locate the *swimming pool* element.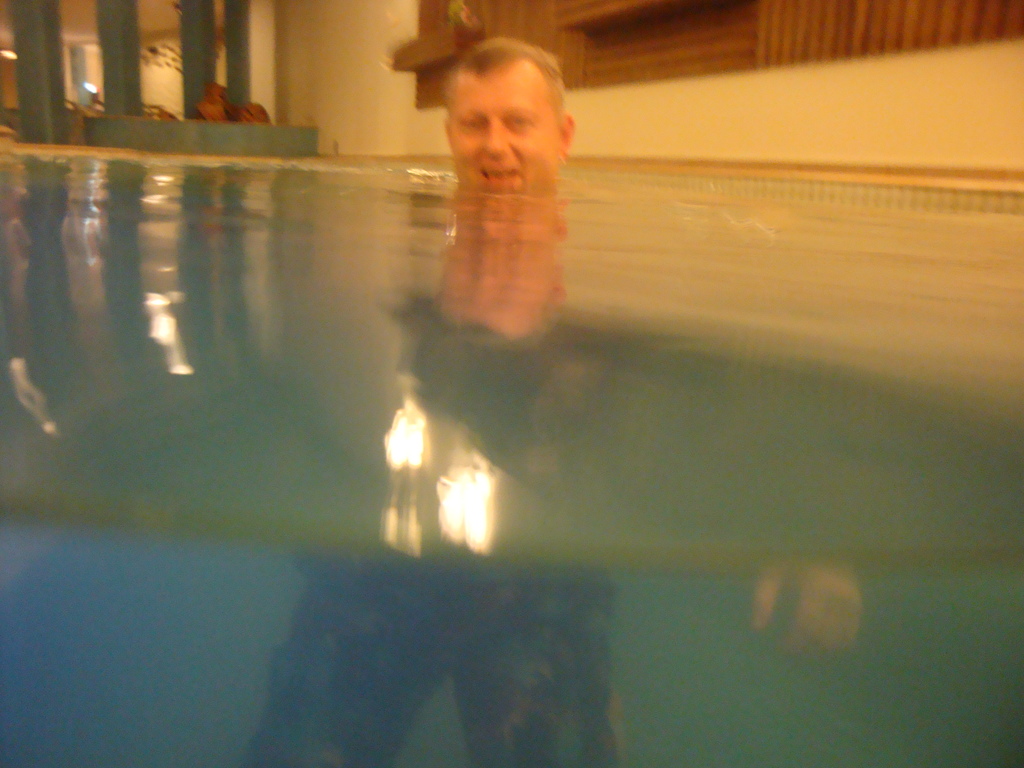
Element bbox: [0,150,1023,767].
